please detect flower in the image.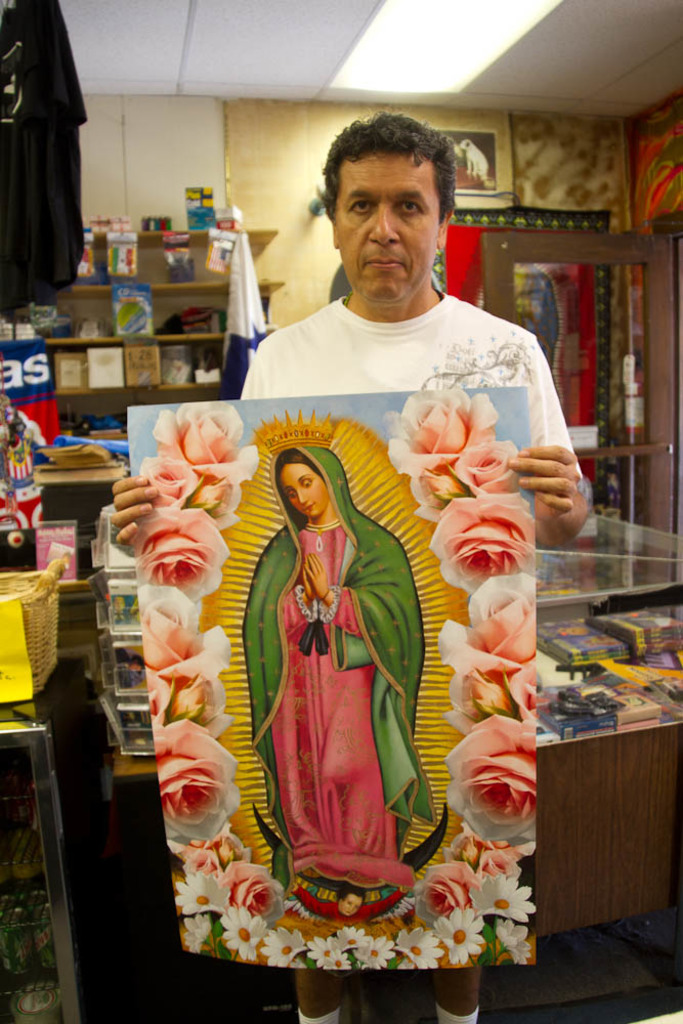
x1=260, y1=923, x2=308, y2=966.
